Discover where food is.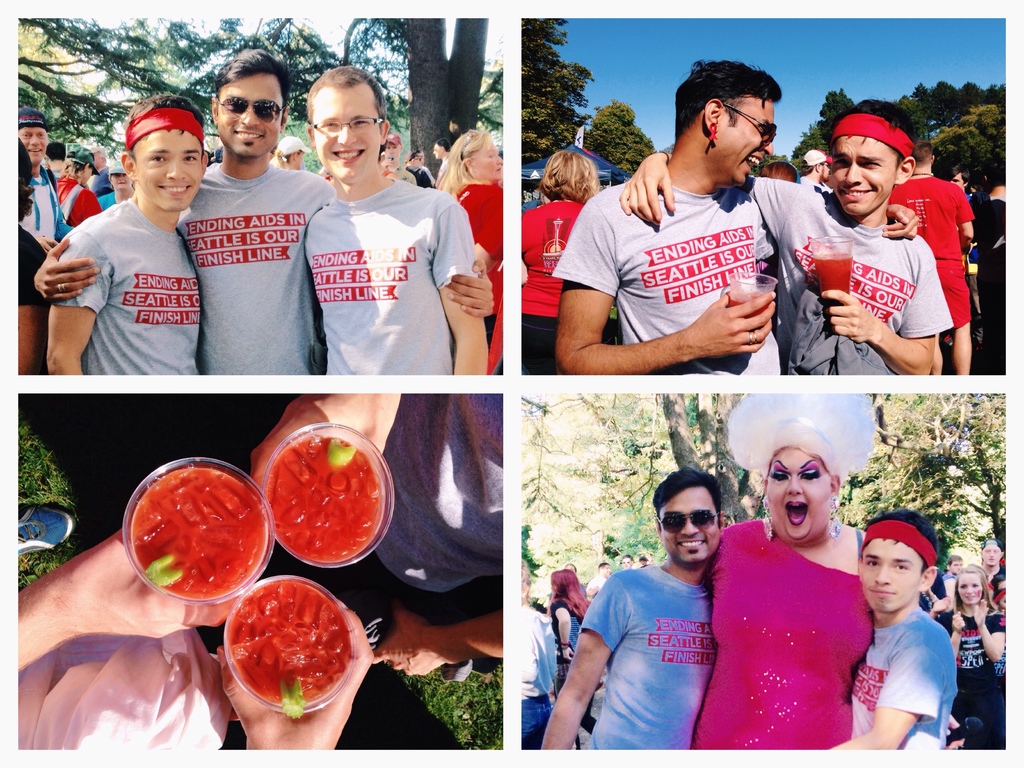
Discovered at [left=115, top=461, right=252, bottom=614].
